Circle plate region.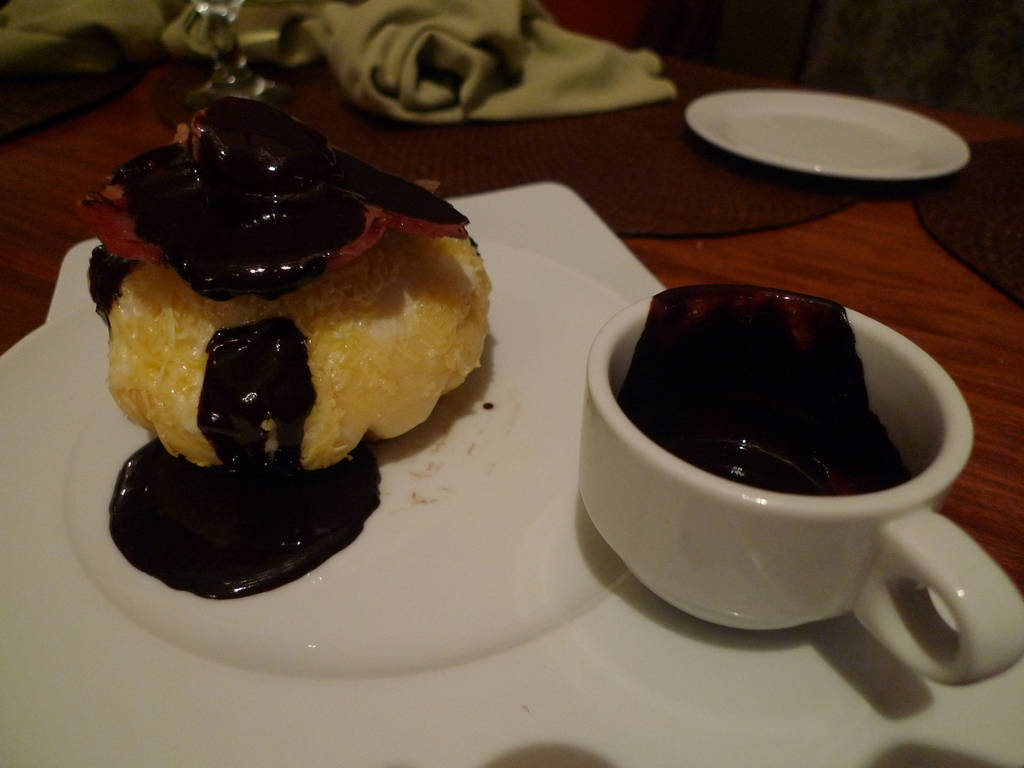
Region: bbox=[0, 183, 1023, 767].
